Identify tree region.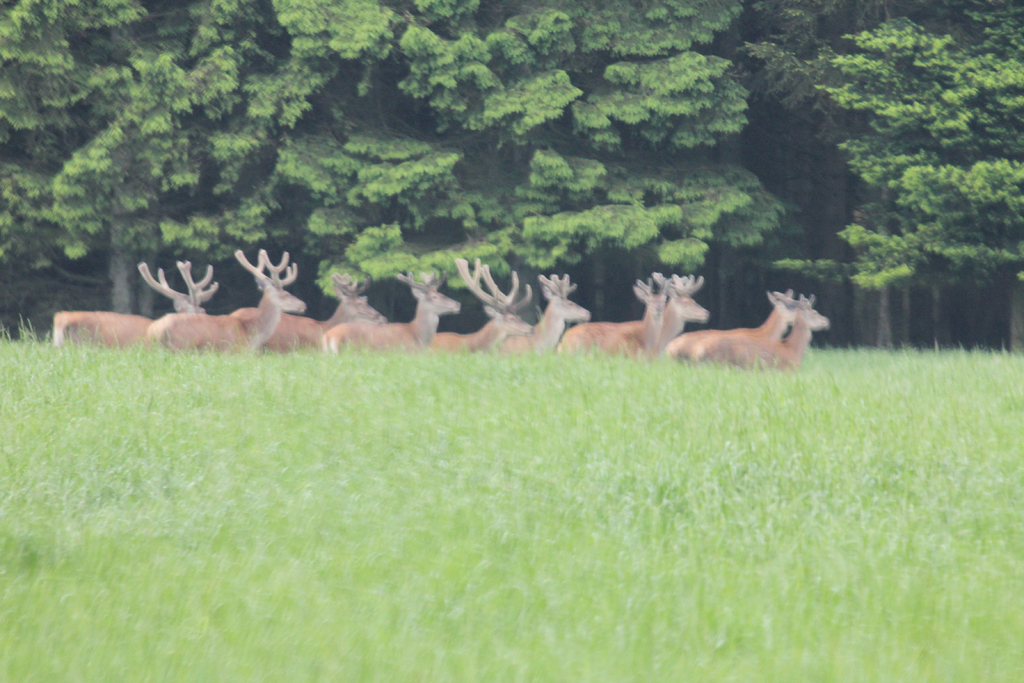
Region: crop(810, 0, 1023, 292).
